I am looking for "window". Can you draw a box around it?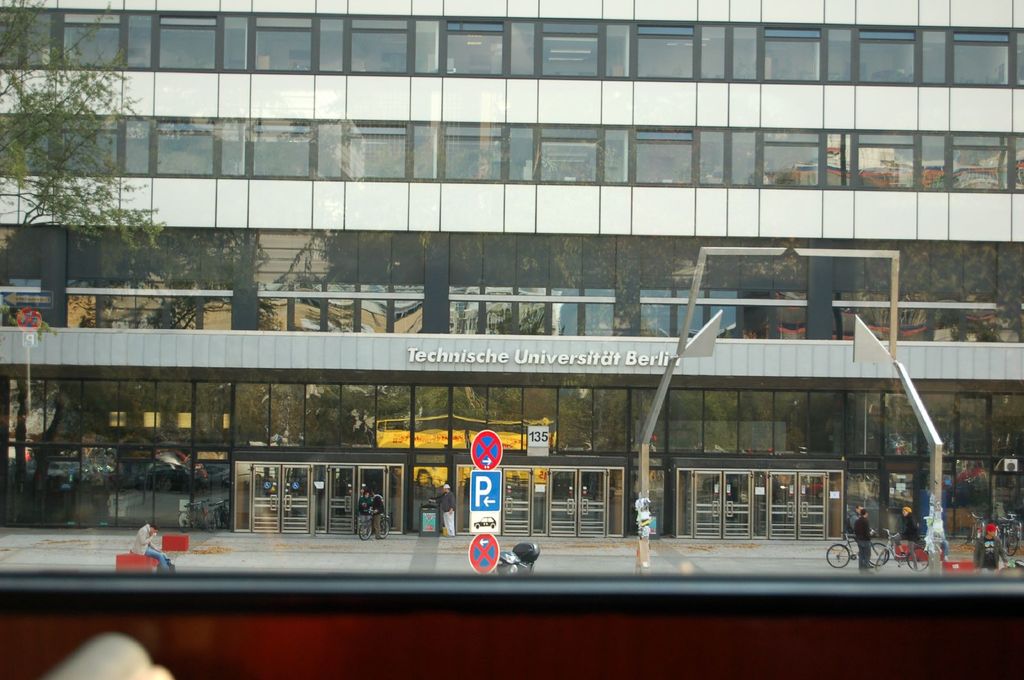
Sure, the bounding box is 351,120,404,177.
